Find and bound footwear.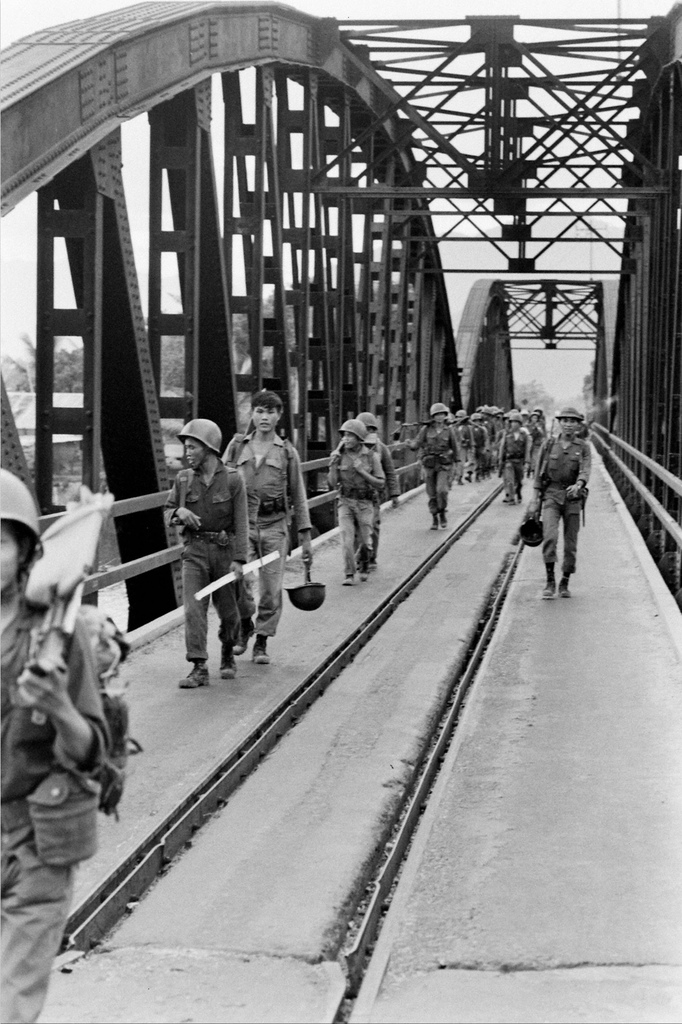
Bound: 253 646 269 668.
